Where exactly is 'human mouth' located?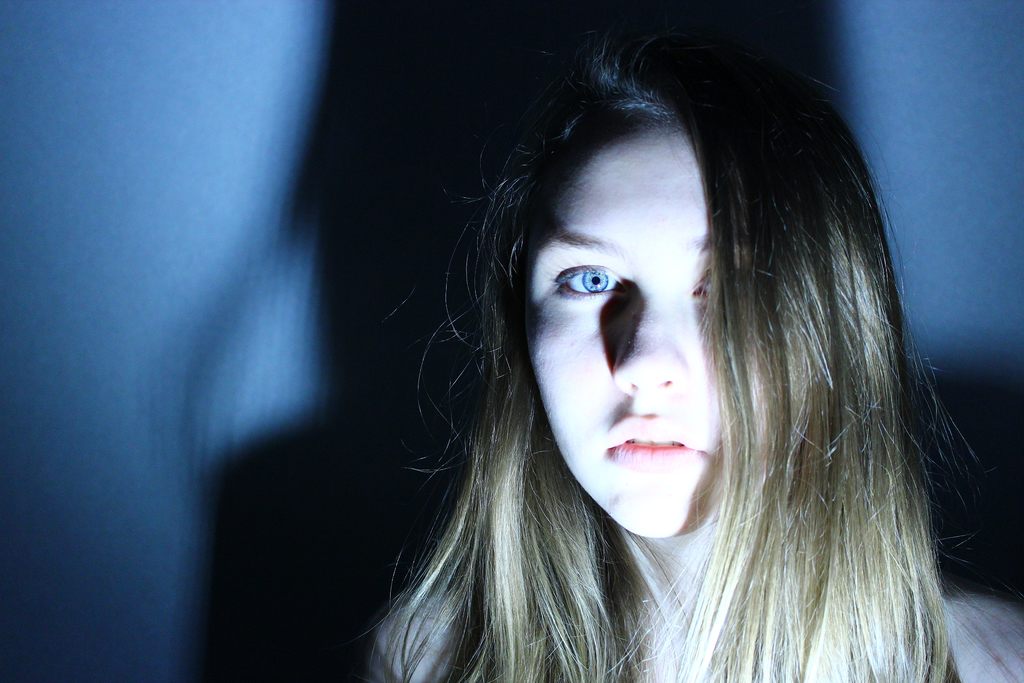
Its bounding box is <region>604, 409, 710, 469</region>.
